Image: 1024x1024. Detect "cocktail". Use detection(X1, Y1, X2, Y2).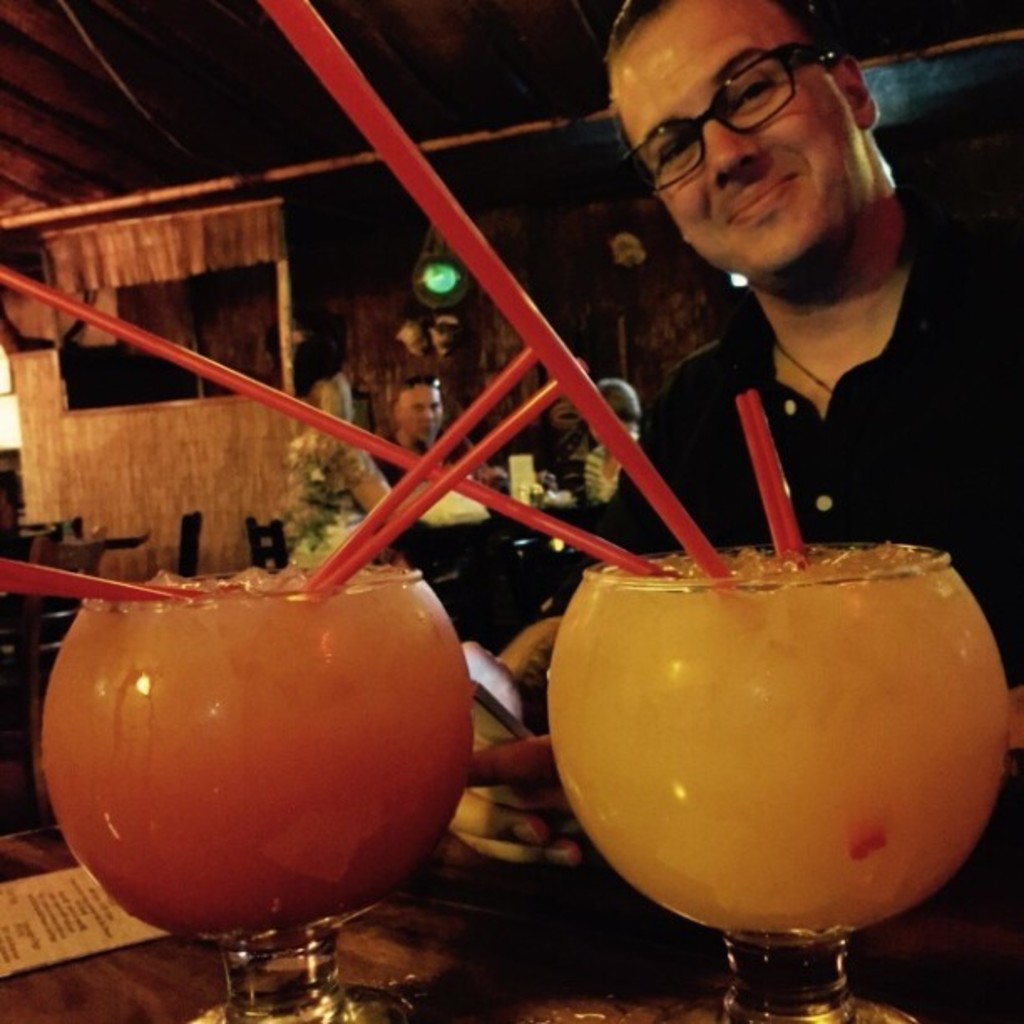
detection(32, 373, 564, 1022).
